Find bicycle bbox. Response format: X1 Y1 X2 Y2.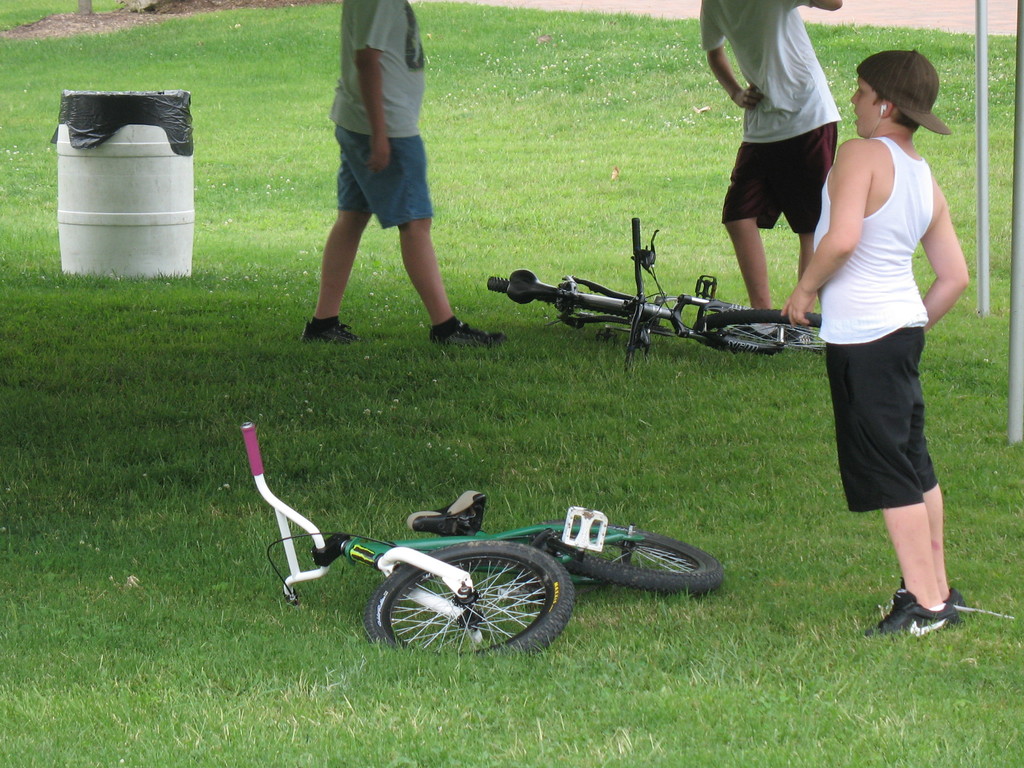
227 428 680 659.
